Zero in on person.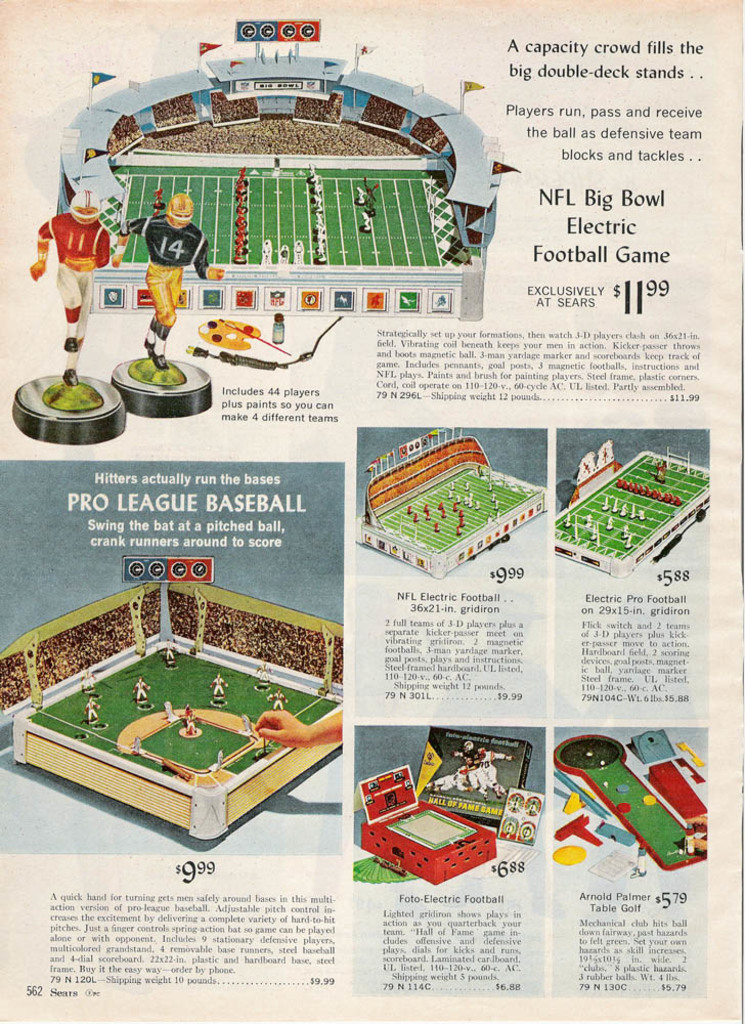
Zeroed in: box=[271, 687, 291, 717].
